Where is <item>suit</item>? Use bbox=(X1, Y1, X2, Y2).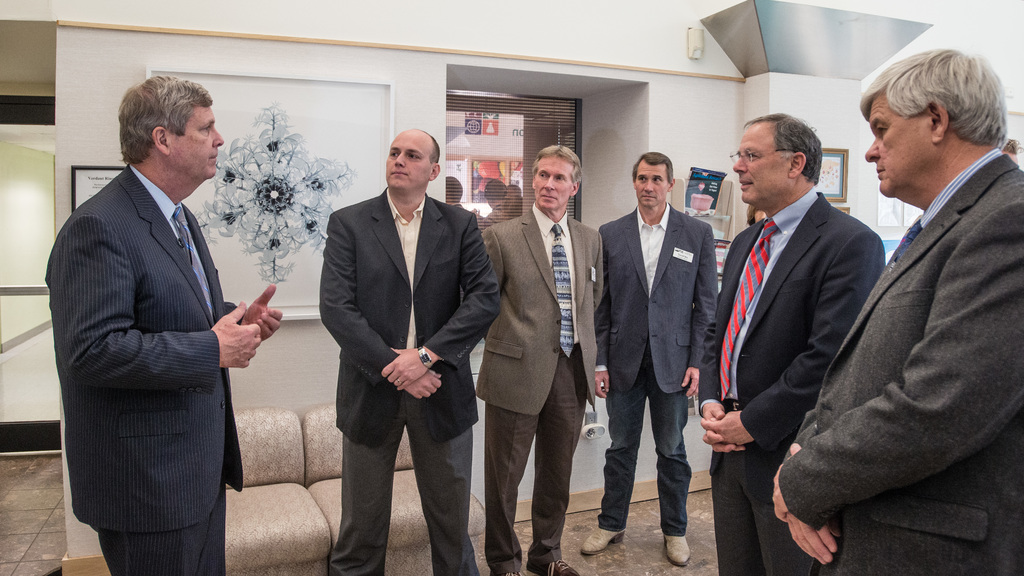
bbox=(45, 87, 266, 563).
